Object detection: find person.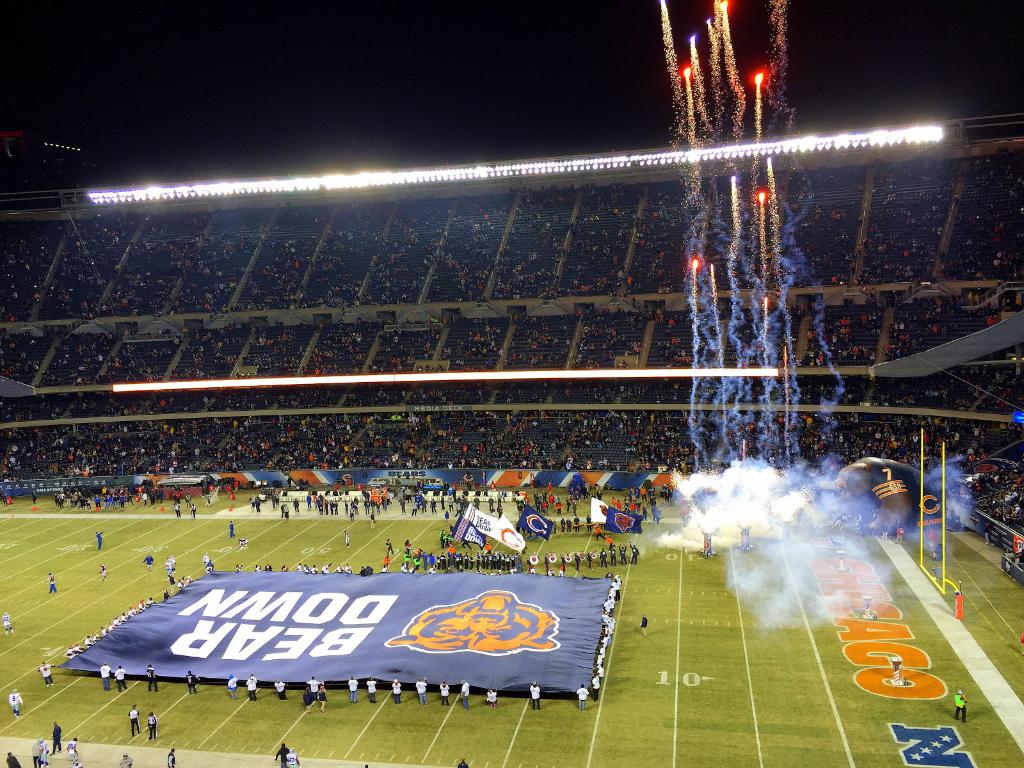
crop(0, 109, 1023, 582).
